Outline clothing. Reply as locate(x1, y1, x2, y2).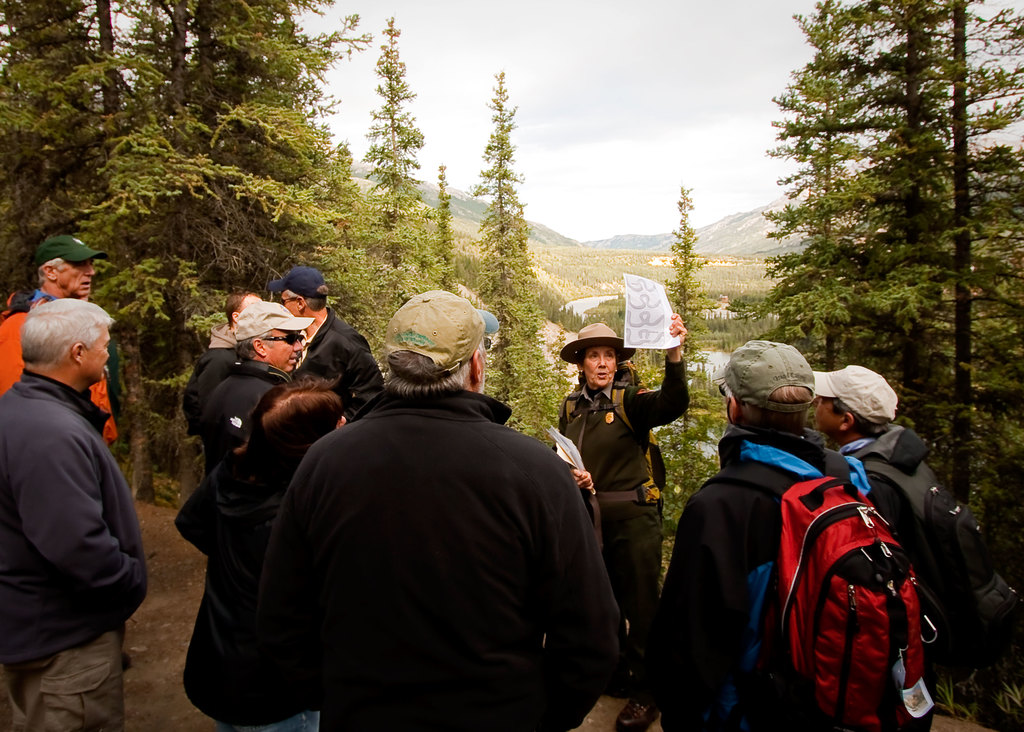
locate(247, 344, 632, 731).
